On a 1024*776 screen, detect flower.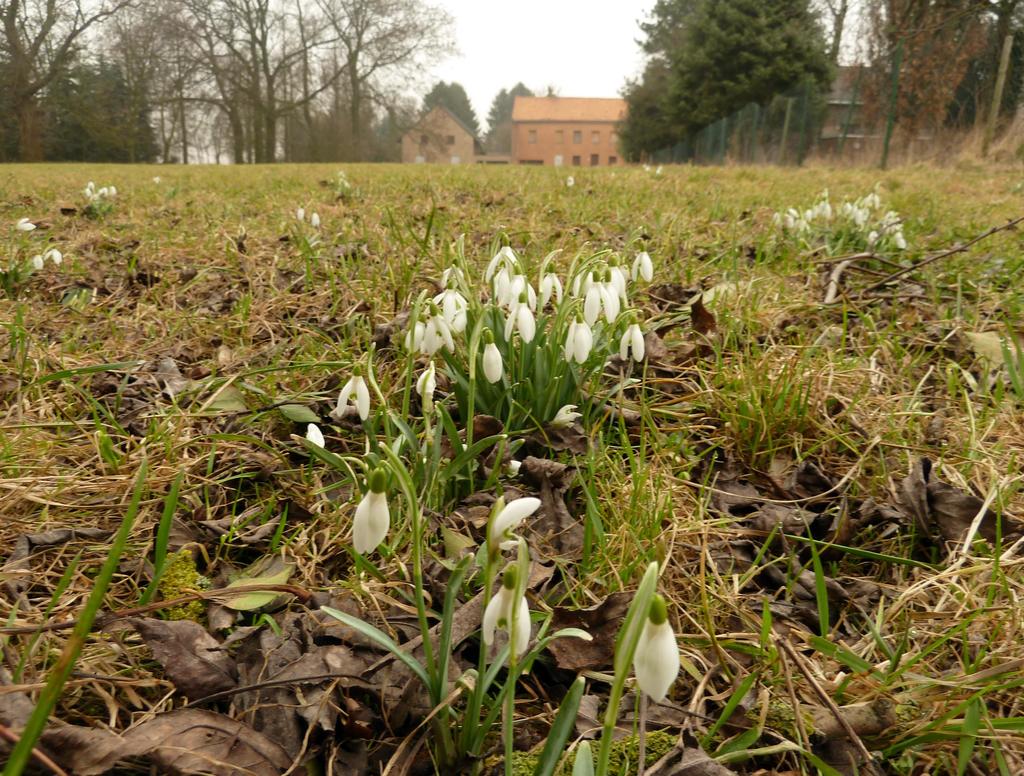
x1=480, y1=568, x2=531, y2=657.
